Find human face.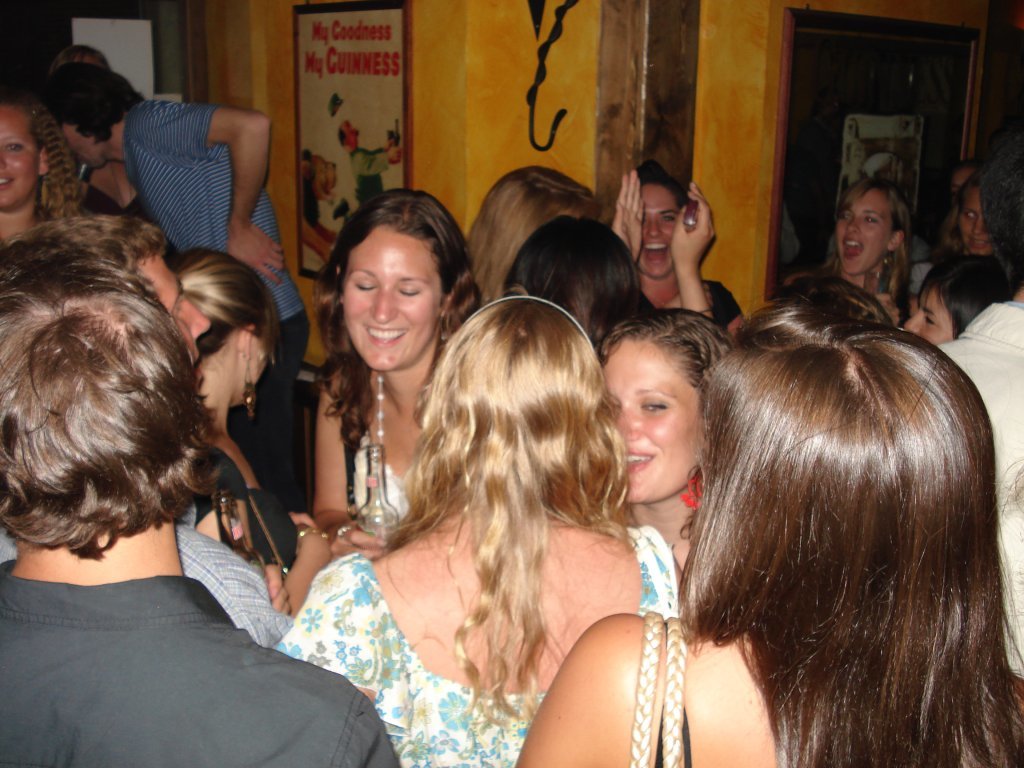
622,171,681,279.
